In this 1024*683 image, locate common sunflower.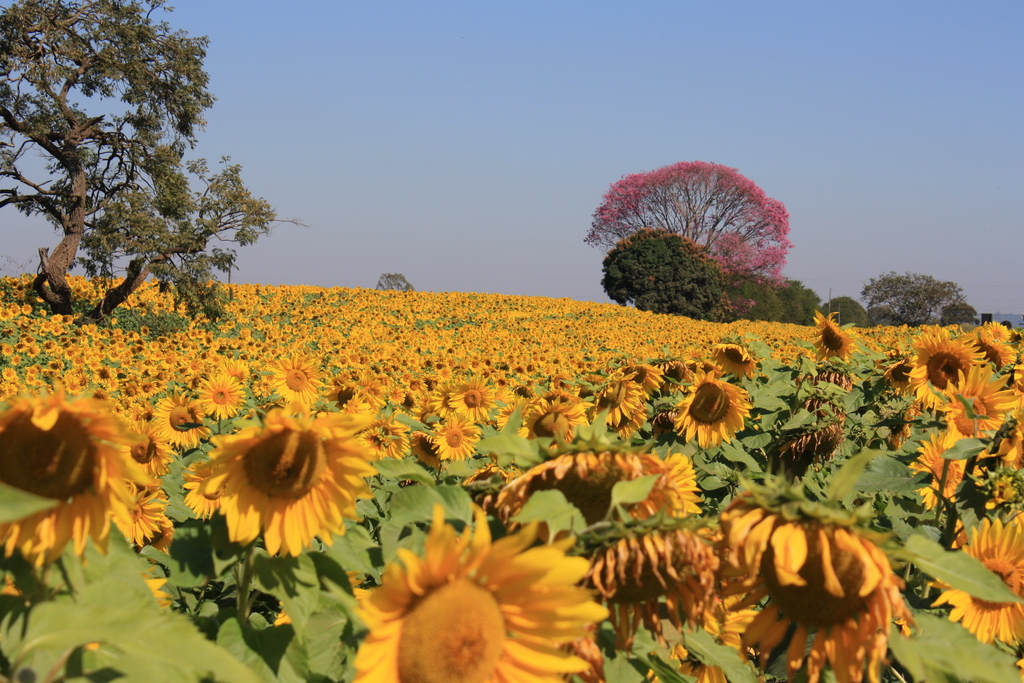
Bounding box: <box>673,374,749,450</box>.
